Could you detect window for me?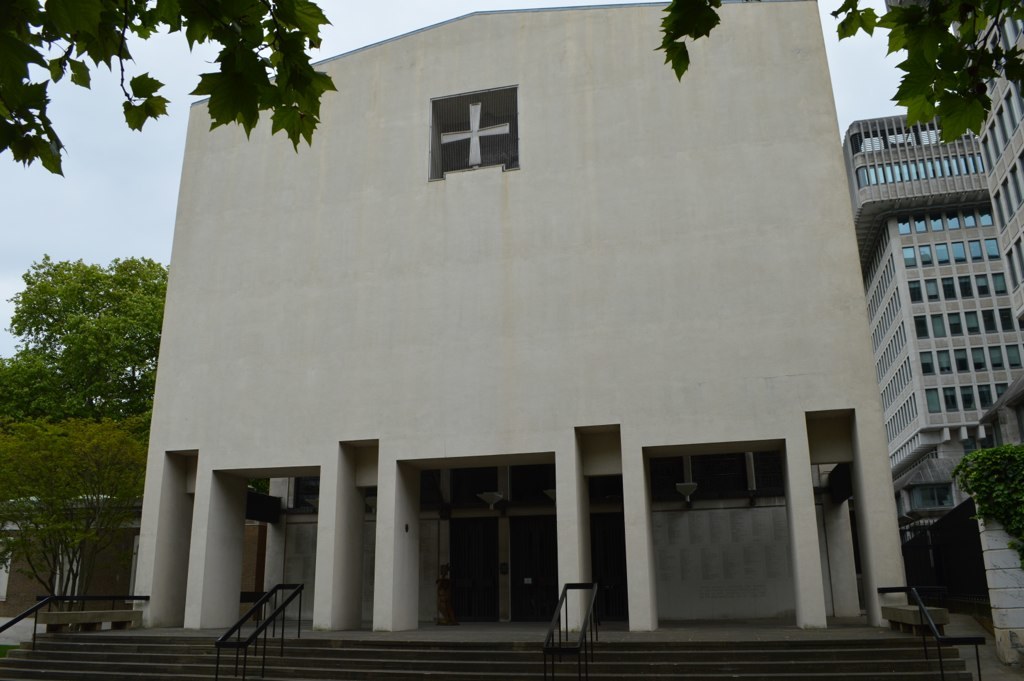
Detection result: detection(938, 350, 954, 377).
